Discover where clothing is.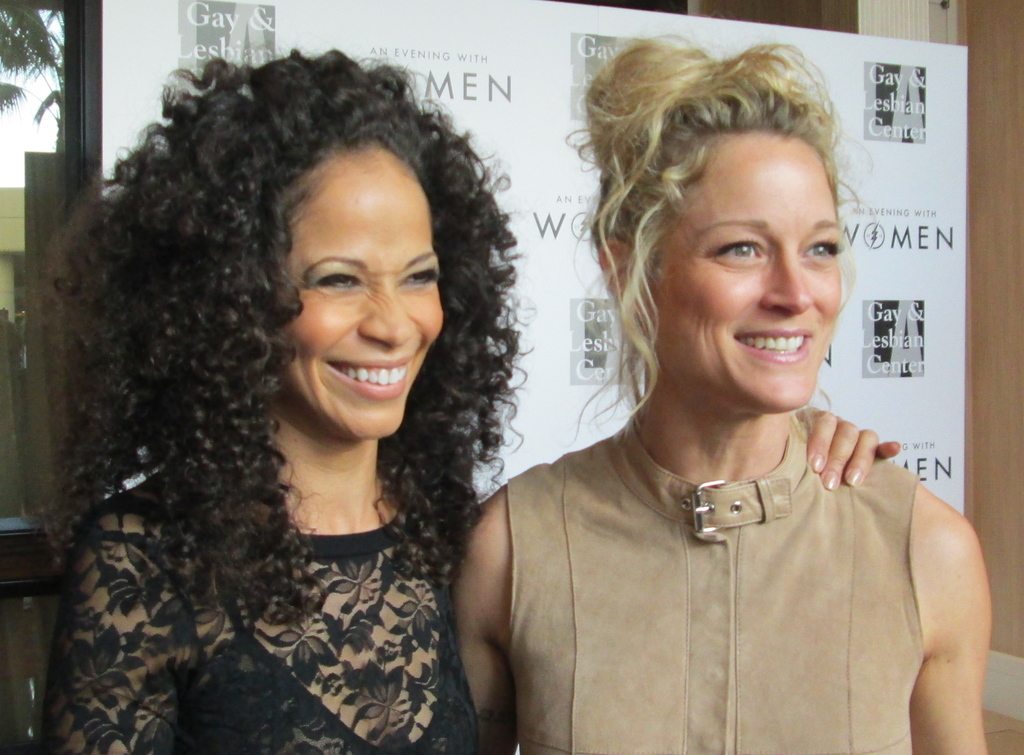
Discovered at BBox(473, 337, 977, 732).
